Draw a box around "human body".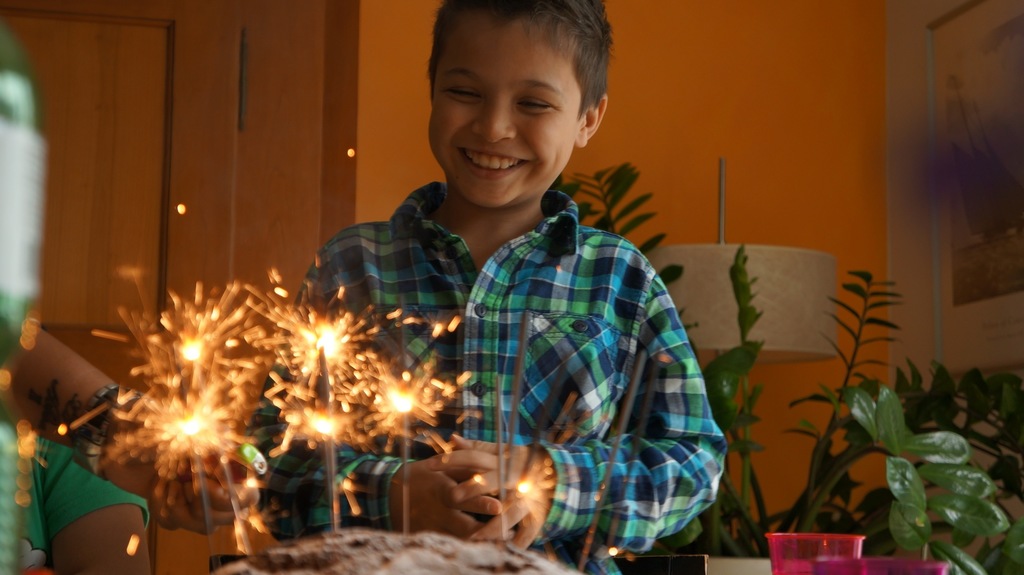
[0, 26, 260, 533].
